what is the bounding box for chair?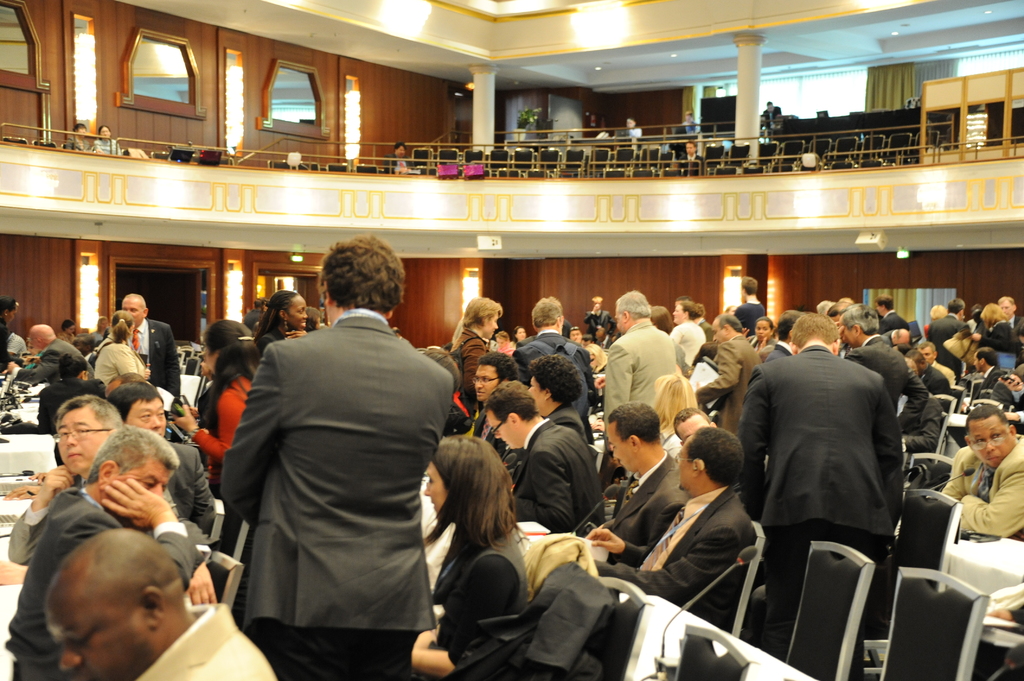
x1=586 y1=441 x2=605 y2=474.
